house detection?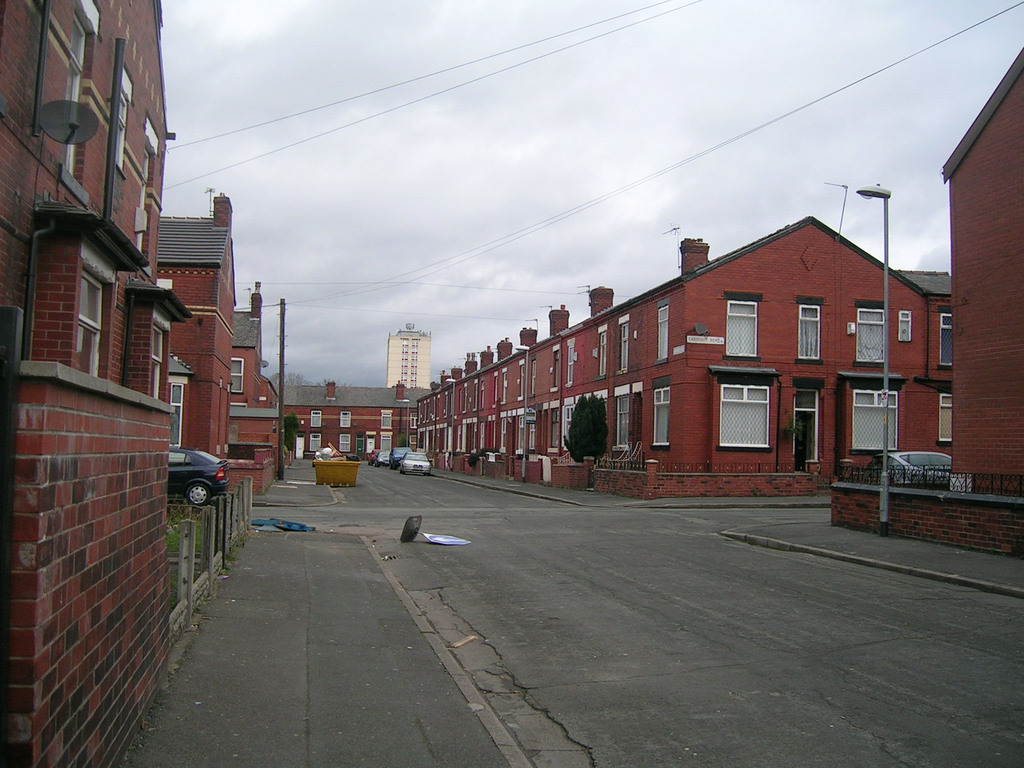
938/38/1023/508
